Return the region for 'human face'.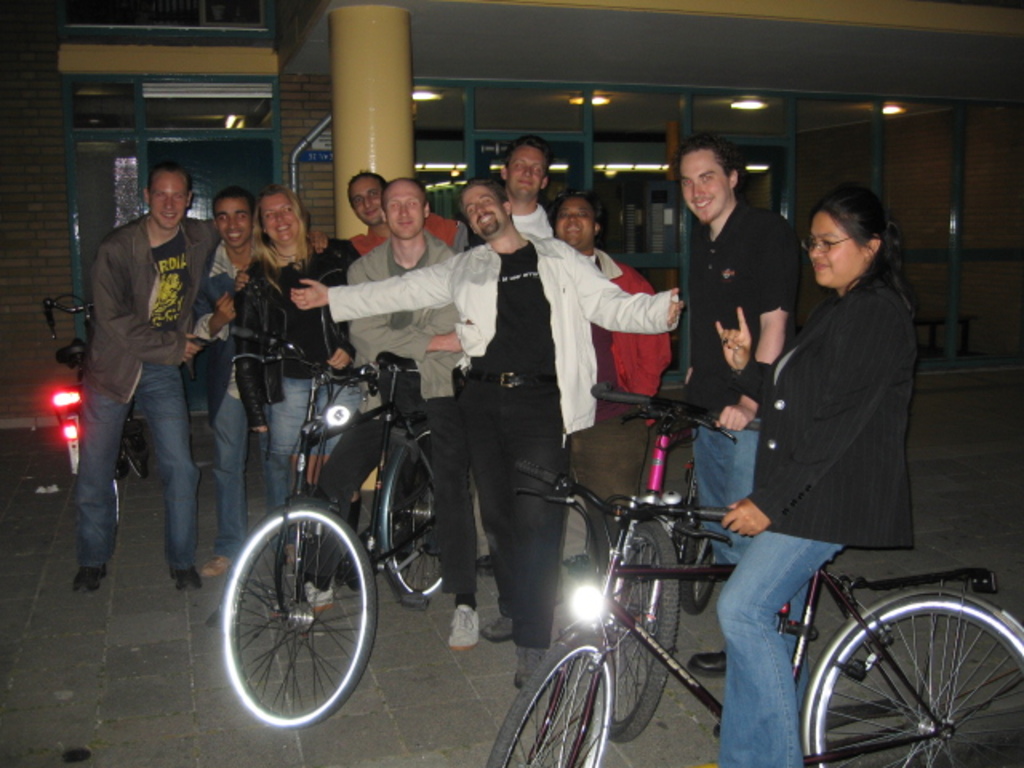
<bbox>560, 198, 595, 250</bbox>.
